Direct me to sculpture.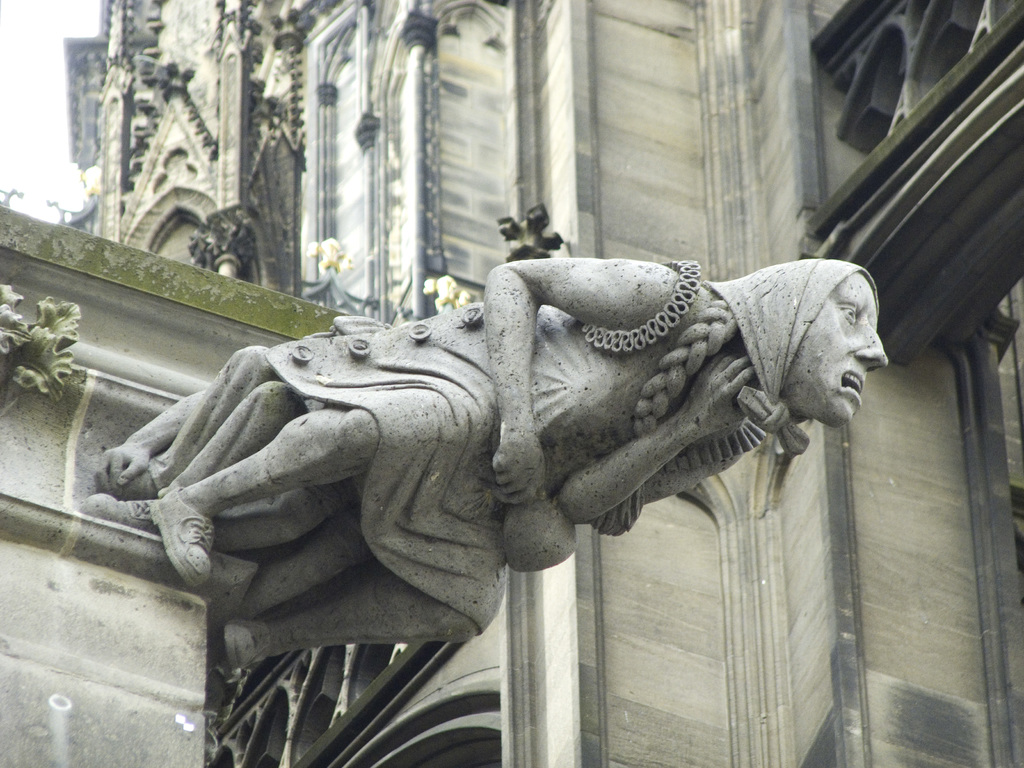
Direction: <bbox>33, 195, 920, 731</bbox>.
